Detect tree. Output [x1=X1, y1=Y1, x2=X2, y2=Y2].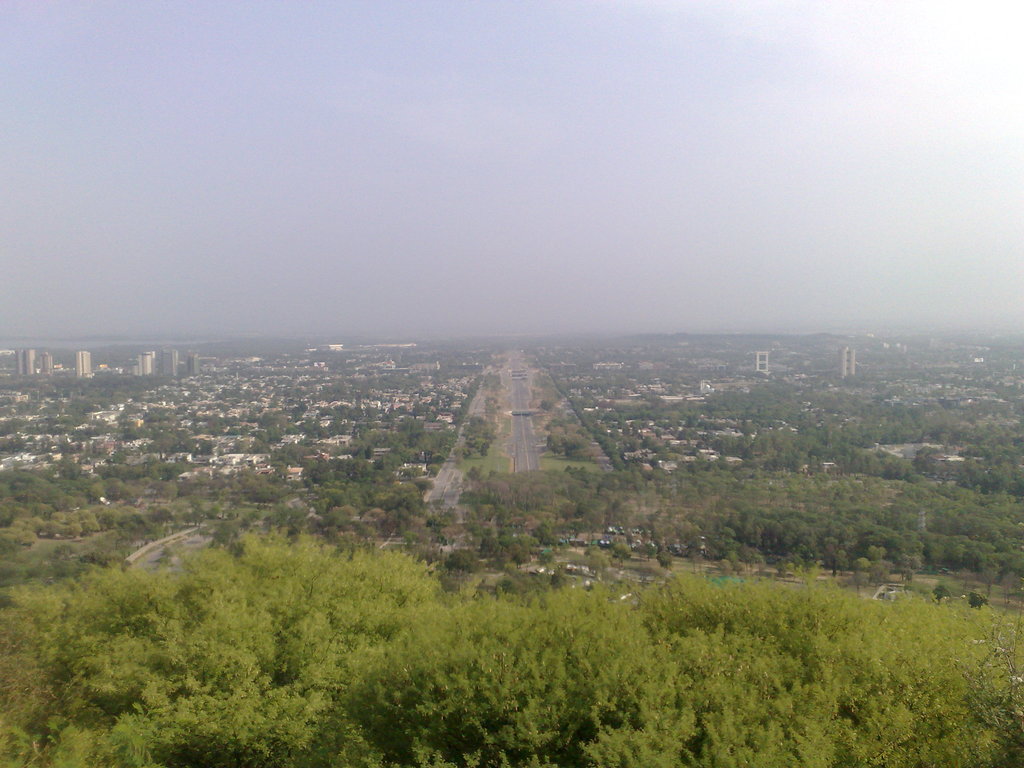
[x1=739, y1=547, x2=761, y2=573].
